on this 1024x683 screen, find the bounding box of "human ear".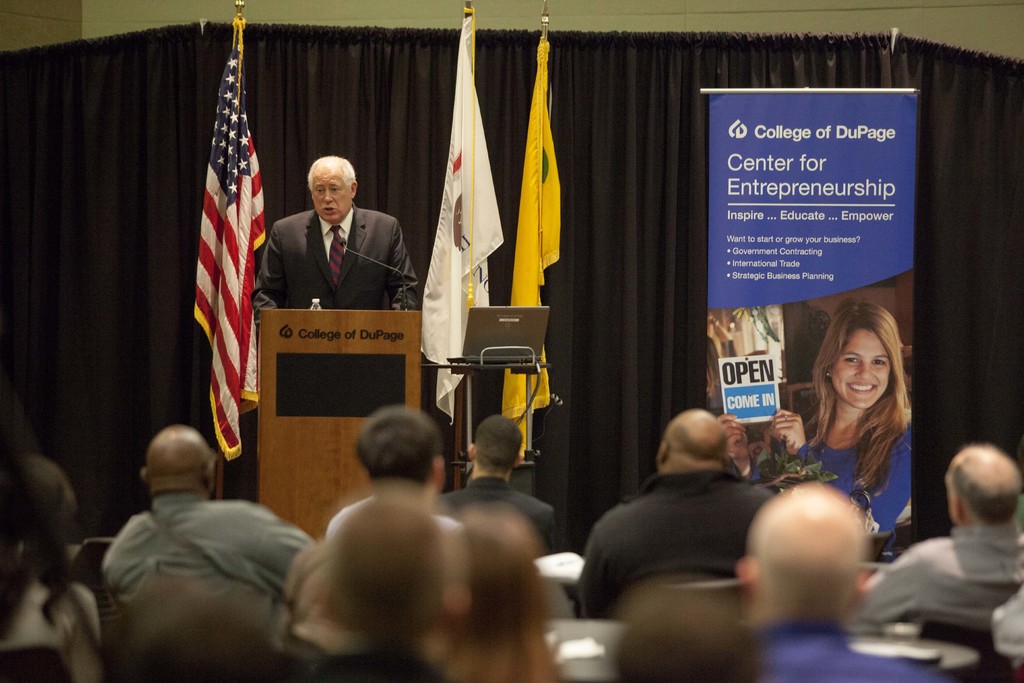
Bounding box: 515, 456, 525, 466.
